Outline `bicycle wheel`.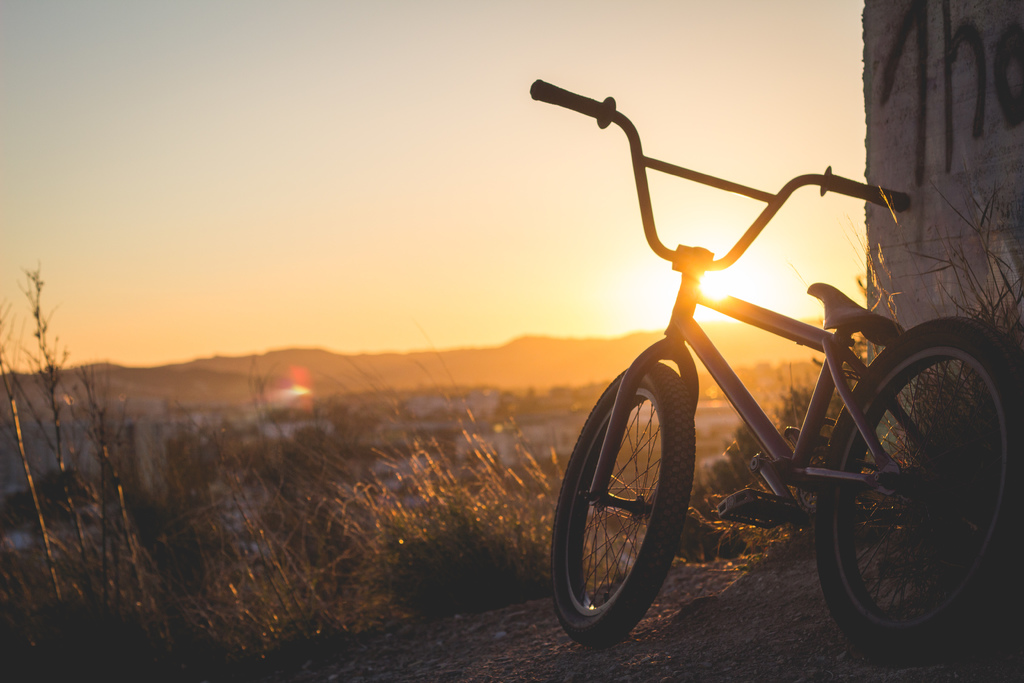
Outline: (811,325,1002,653).
